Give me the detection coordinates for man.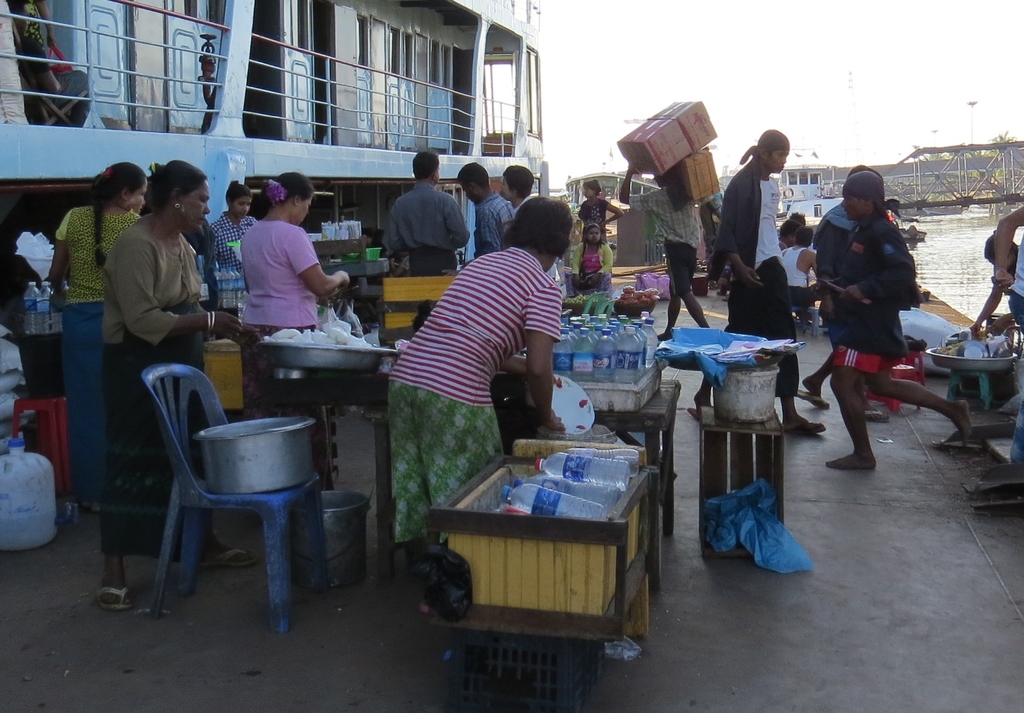
{"left": 812, "top": 171, "right": 976, "bottom": 466}.
